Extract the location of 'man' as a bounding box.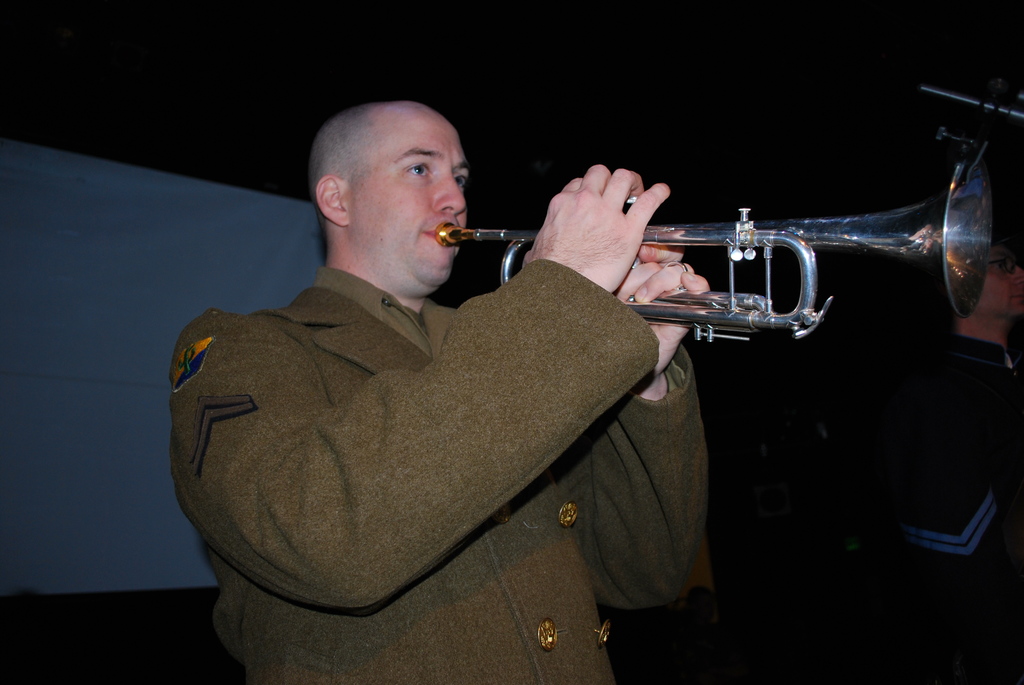
locate(193, 85, 751, 671).
